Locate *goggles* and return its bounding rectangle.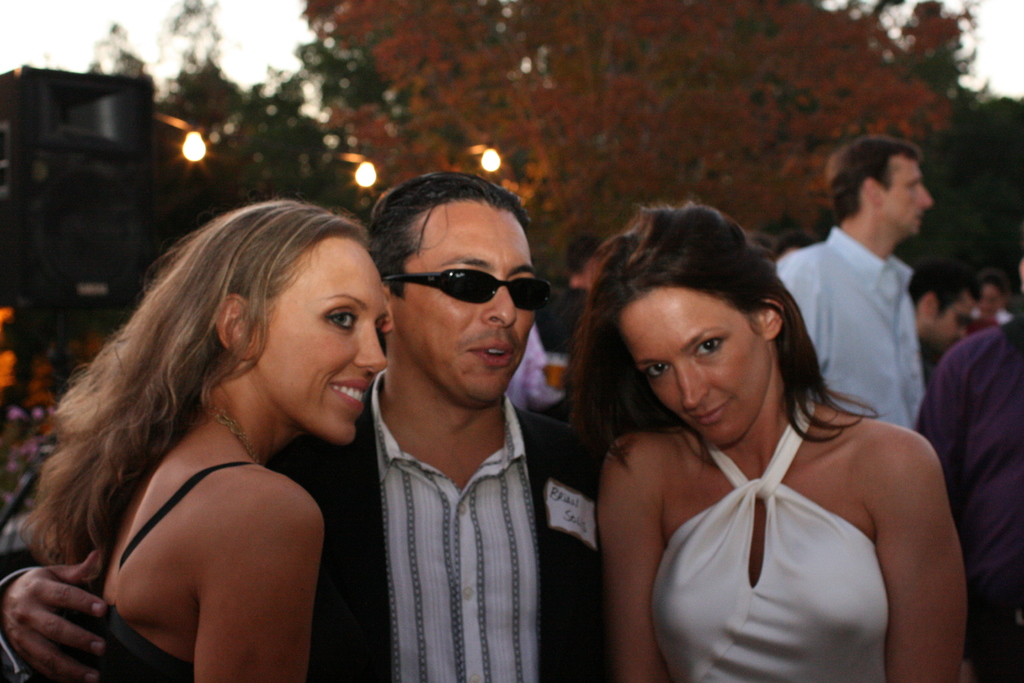
box(391, 257, 548, 312).
